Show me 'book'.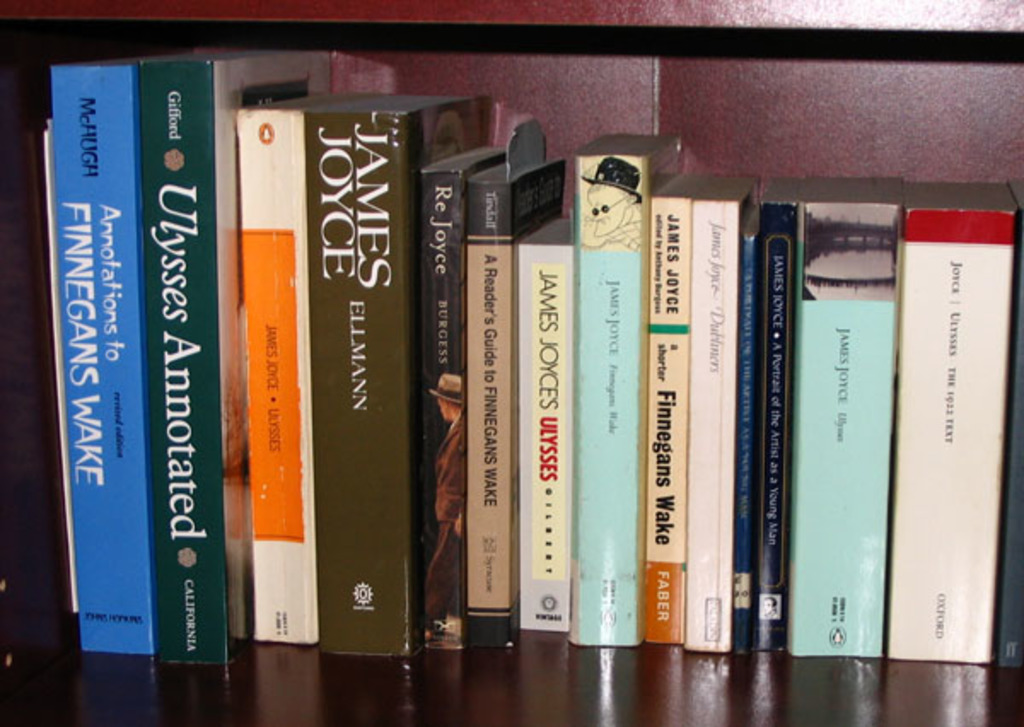
'book' is here: x1=568, y1=128, x2=689, y2=652.
